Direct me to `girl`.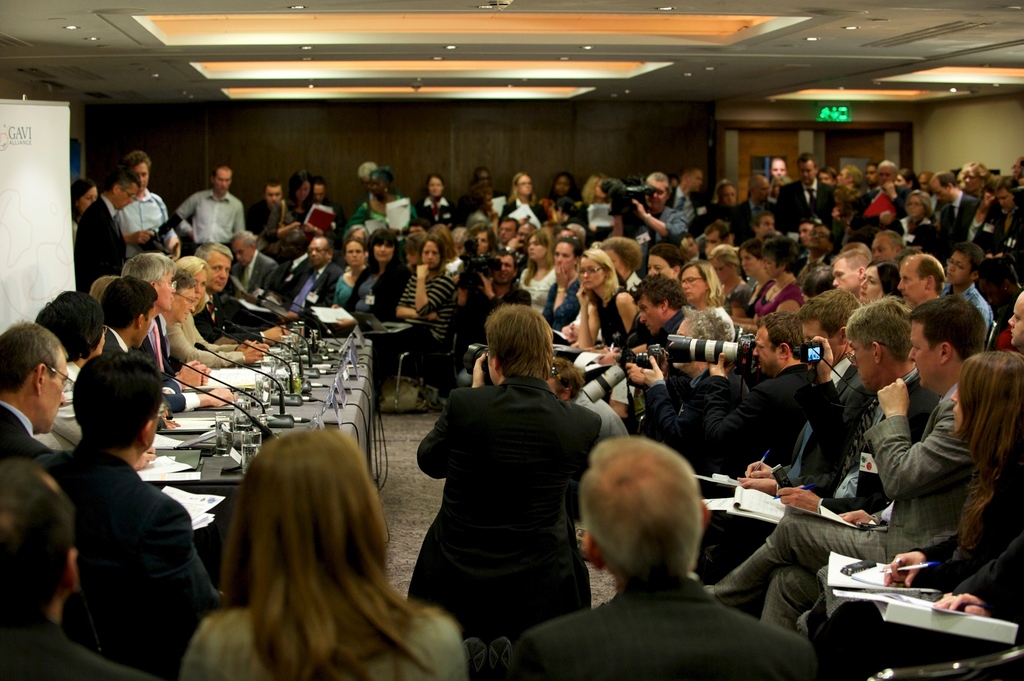
Direction: [left=855, top=259, right=901, bottom=303].
